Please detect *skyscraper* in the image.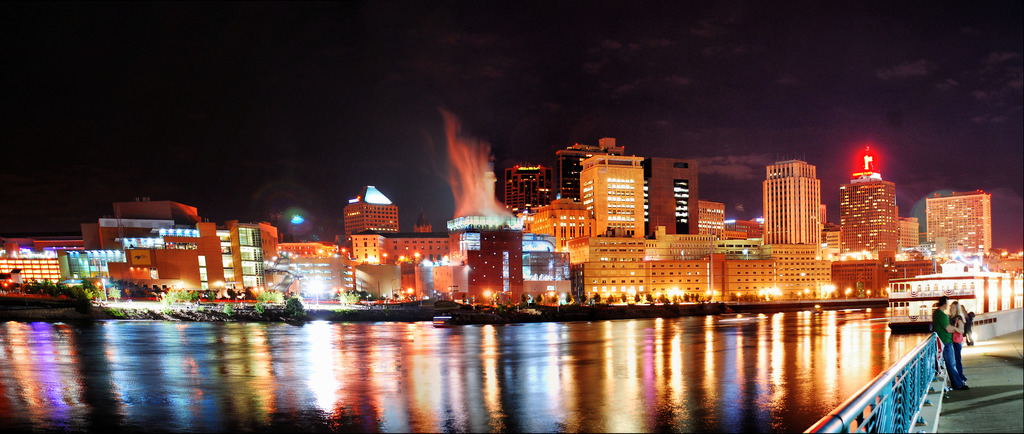
bbox=[0, 231, 84, 292].
